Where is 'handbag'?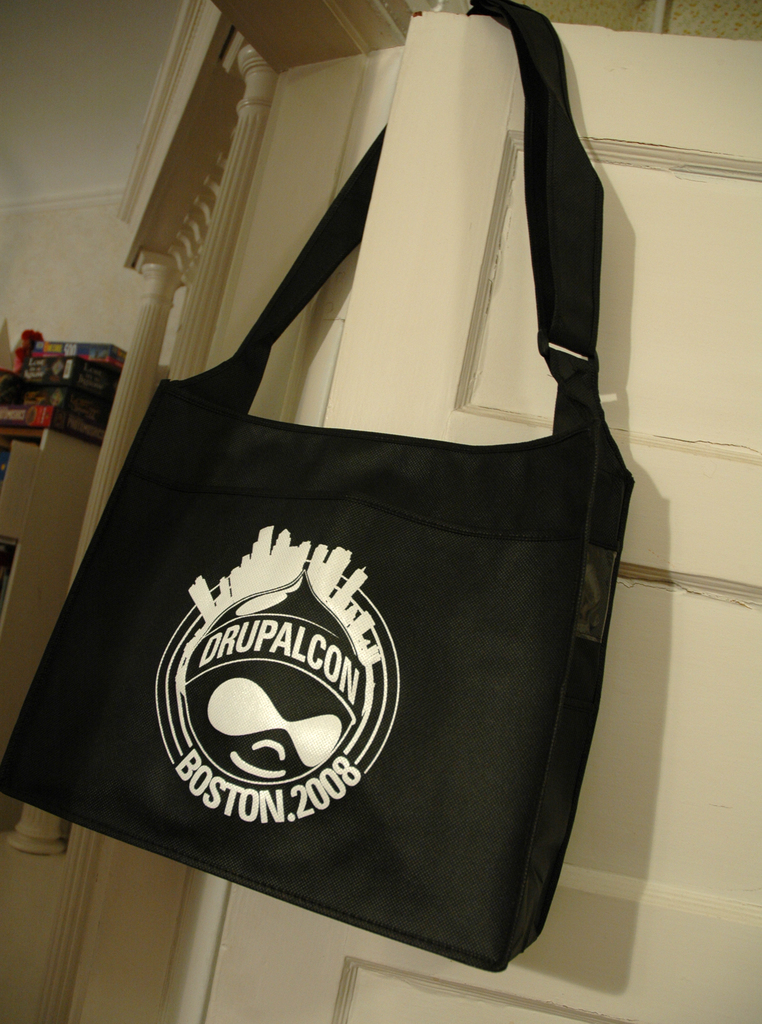
box(1, 0, 635, 969).
